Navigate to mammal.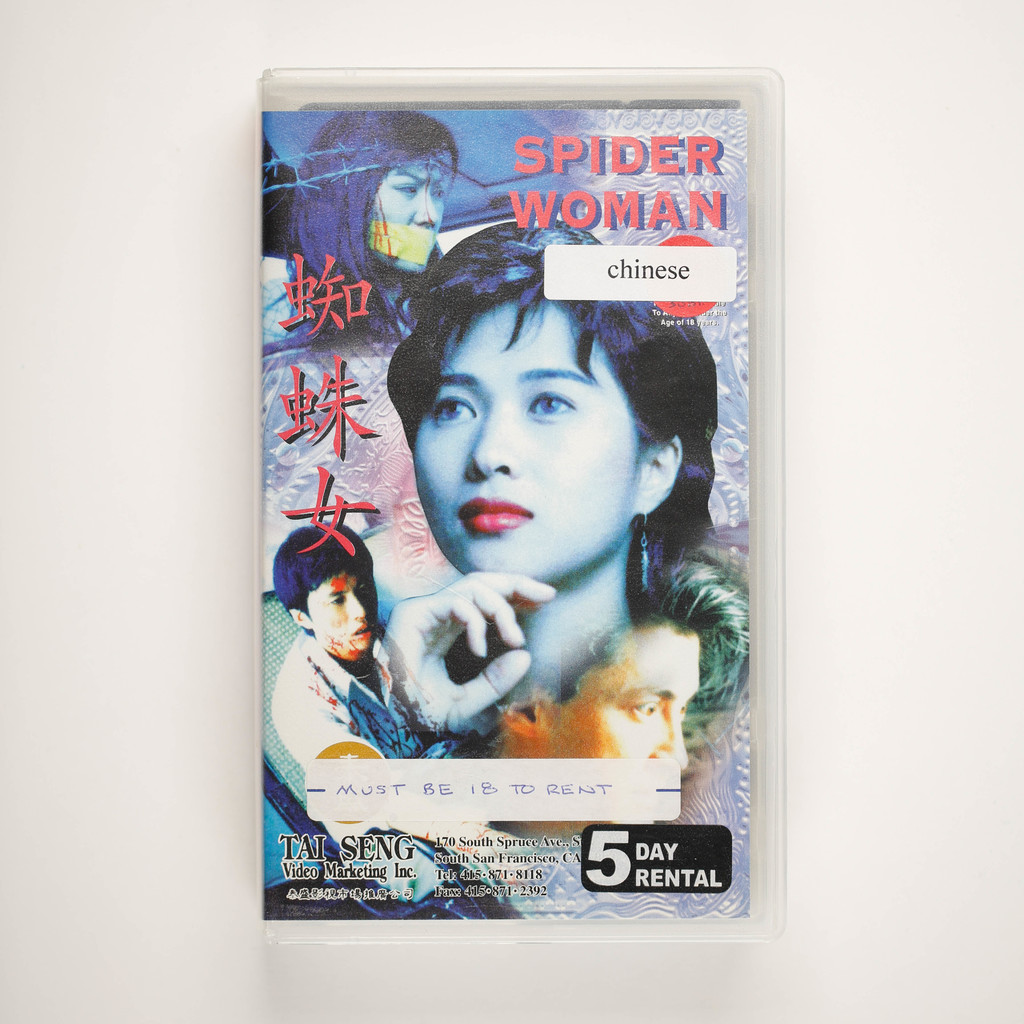
Navigation target: bbox=(277, 506, 461, 833).
